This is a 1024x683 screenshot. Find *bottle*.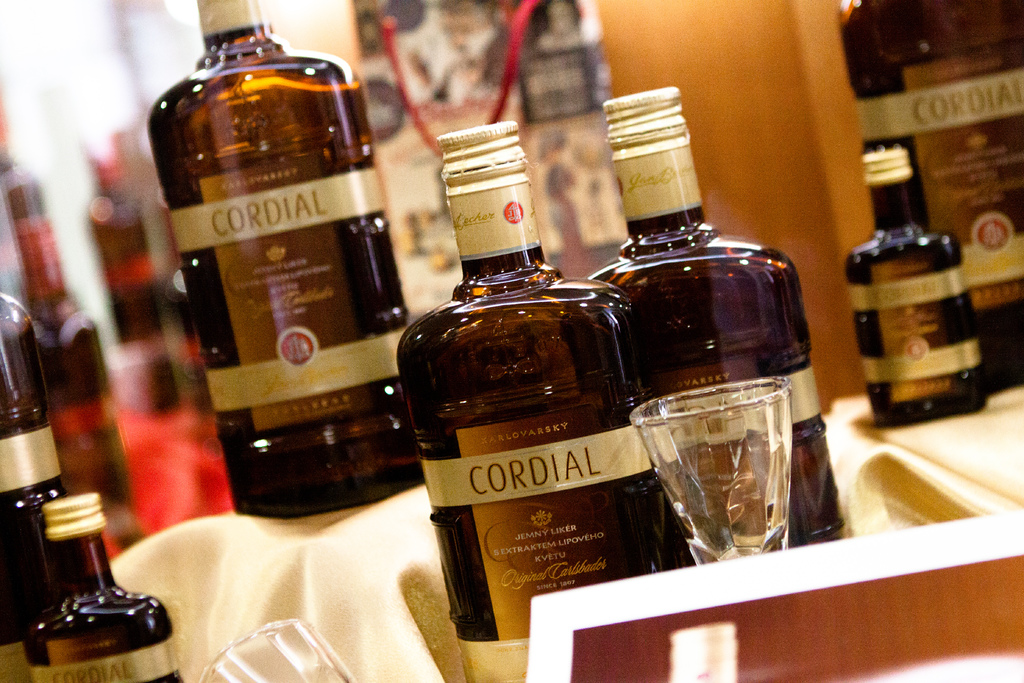
Bounding box: (396, 119, 651, 682).
